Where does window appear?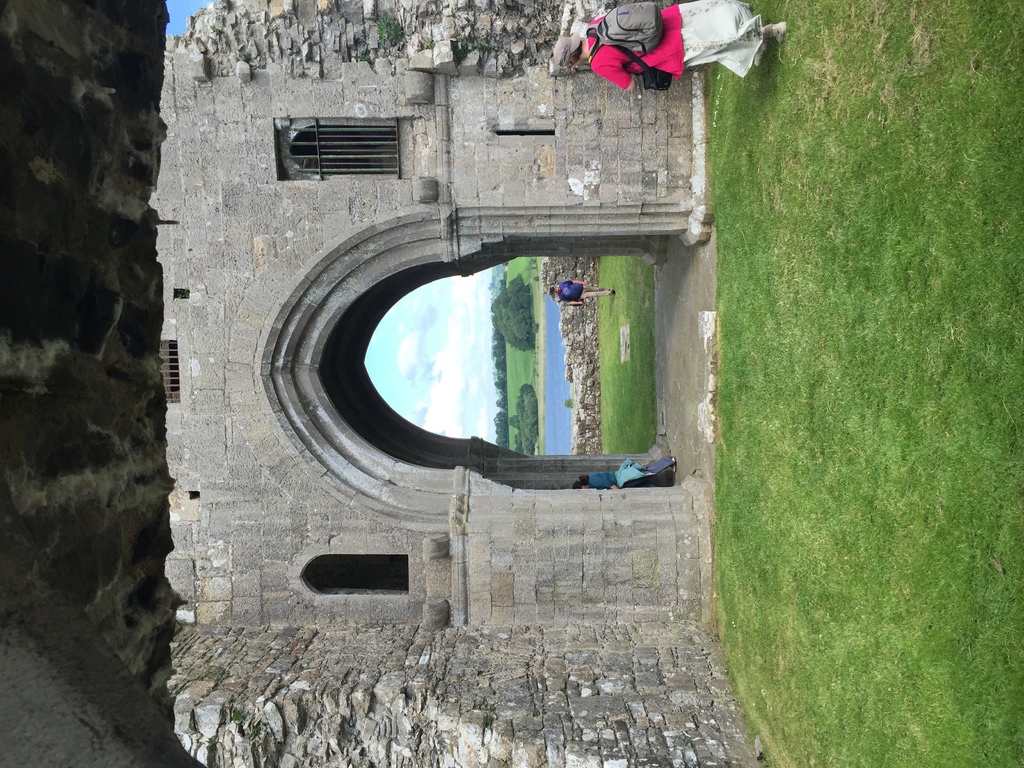
Appears at (276, 115, 404, 187).
